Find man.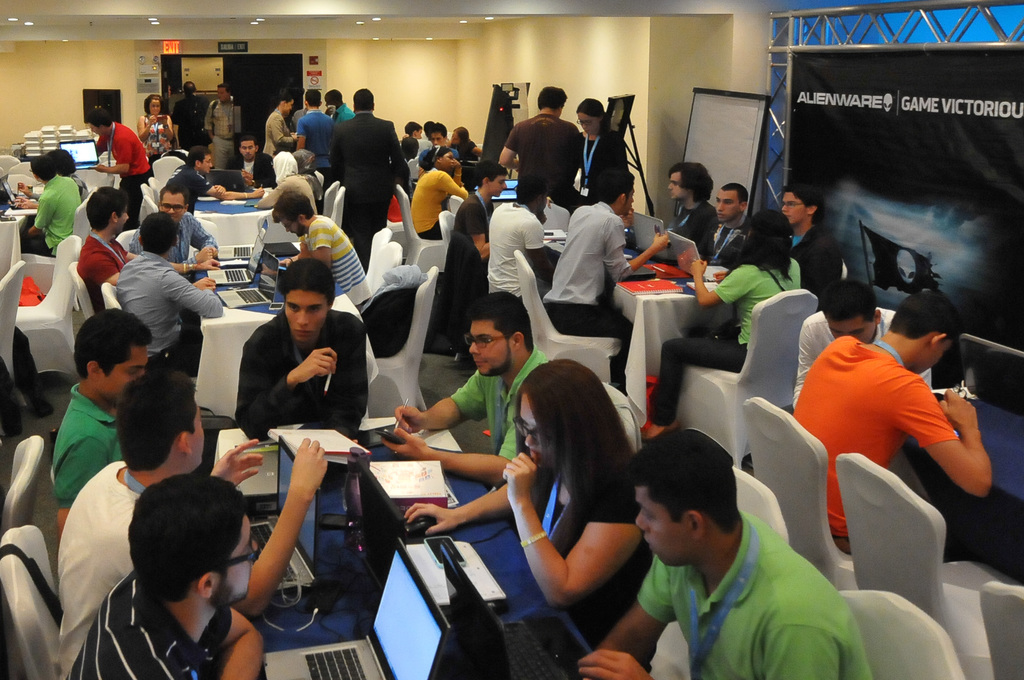
l=710, t=181, r=749, b=259.
